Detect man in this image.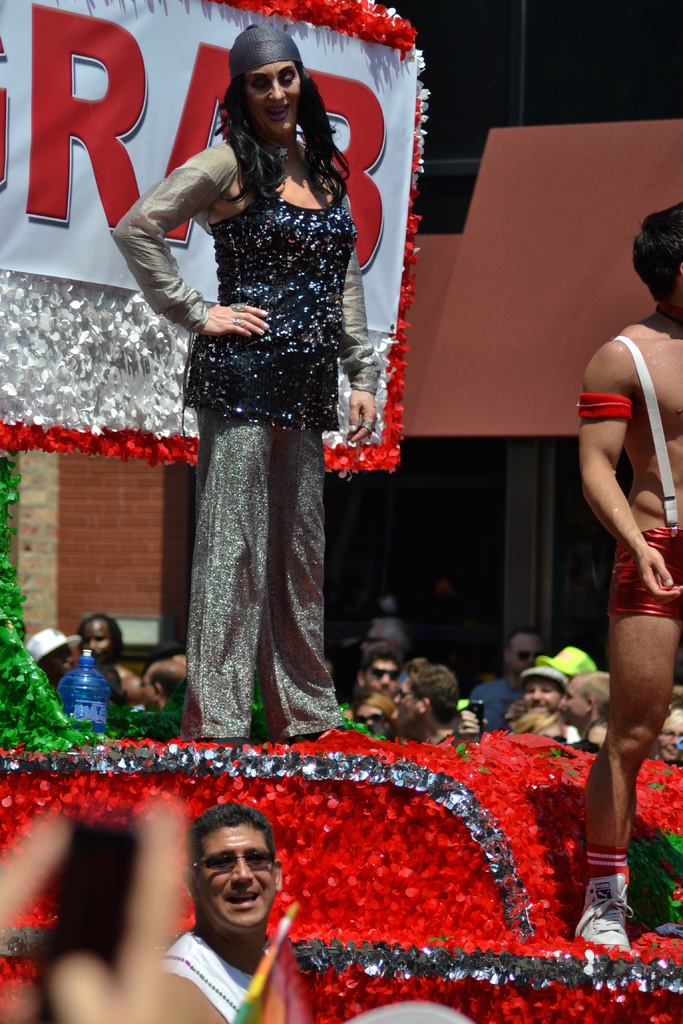
Detection: <region>559, 662, 620, 735</region>.
